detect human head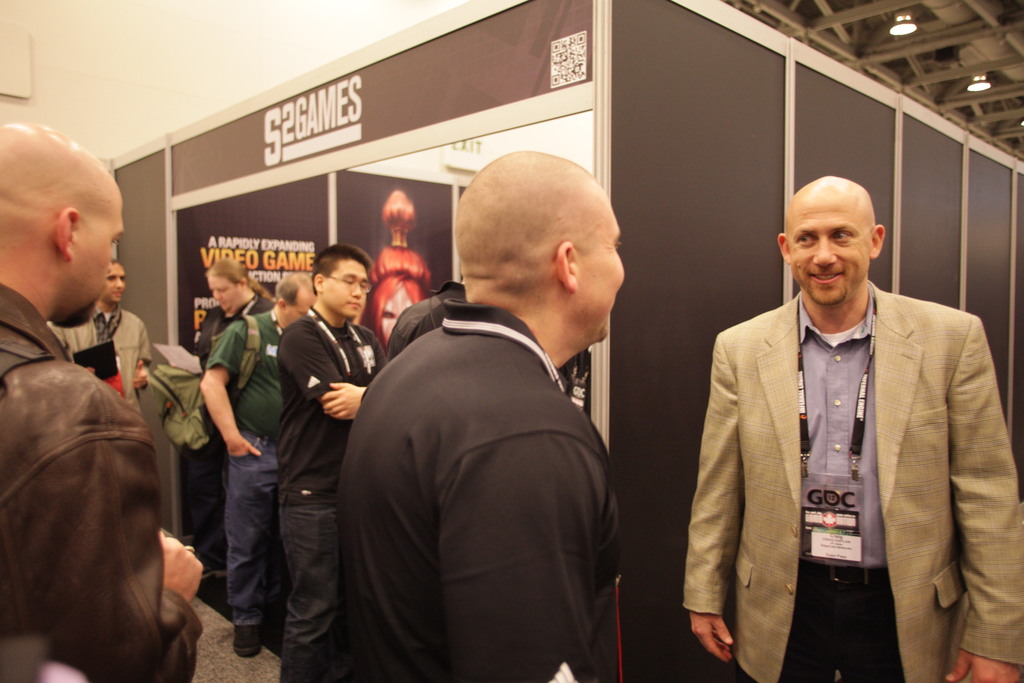
(205,260,253,315)
